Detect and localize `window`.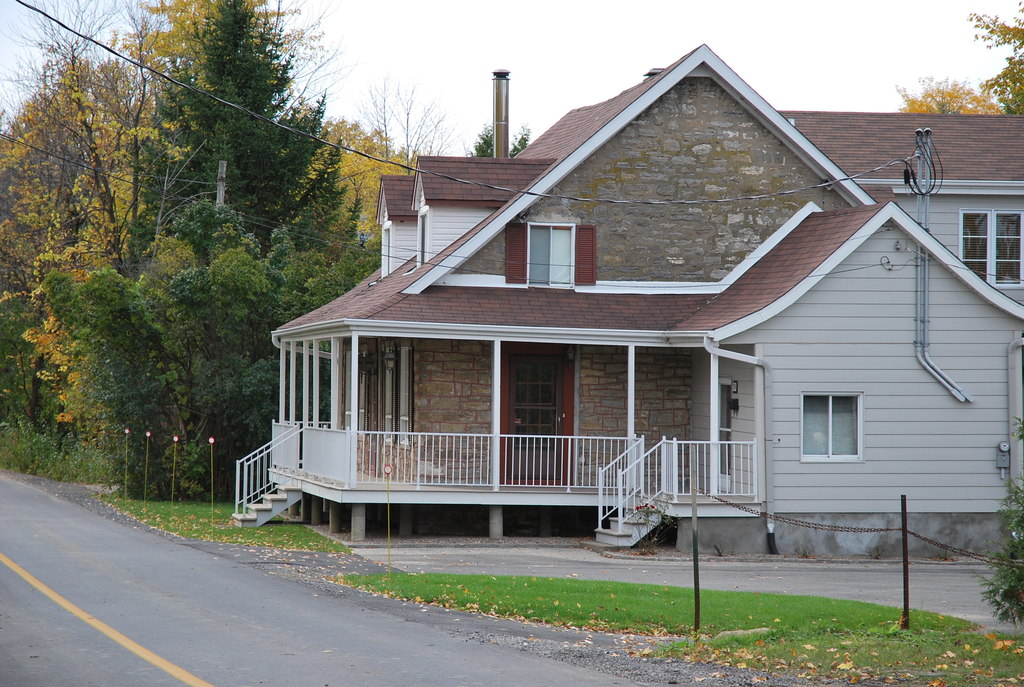
Localized at {"x1": 506, "y1": 223, "x2": 596, "y2": 287}.
